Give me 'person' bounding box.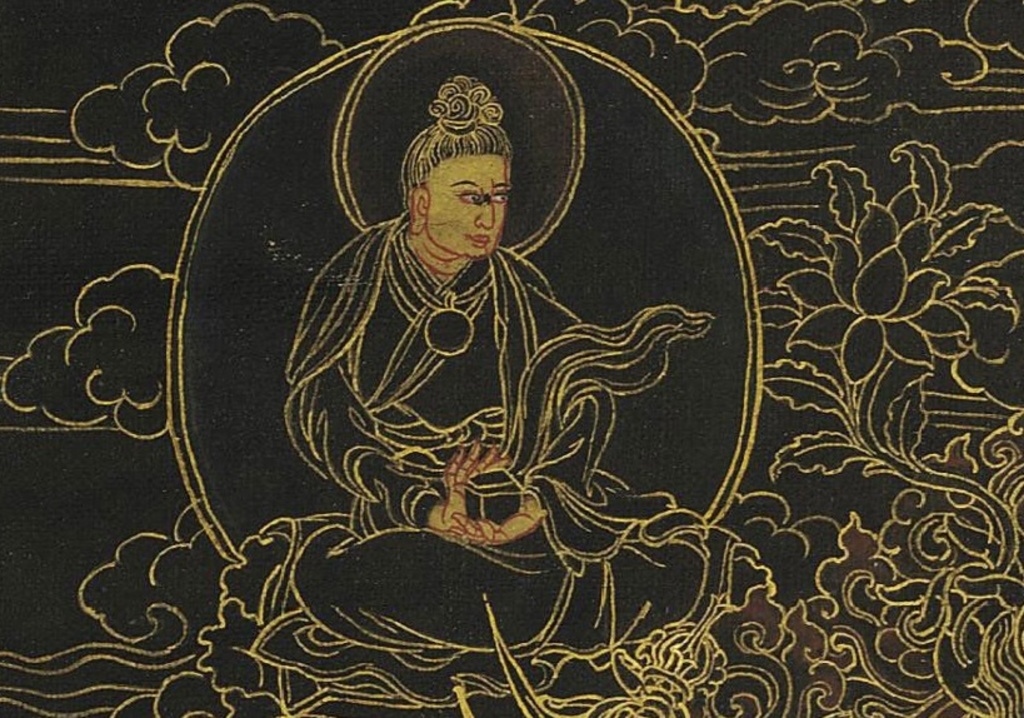
286 74 714 542.
